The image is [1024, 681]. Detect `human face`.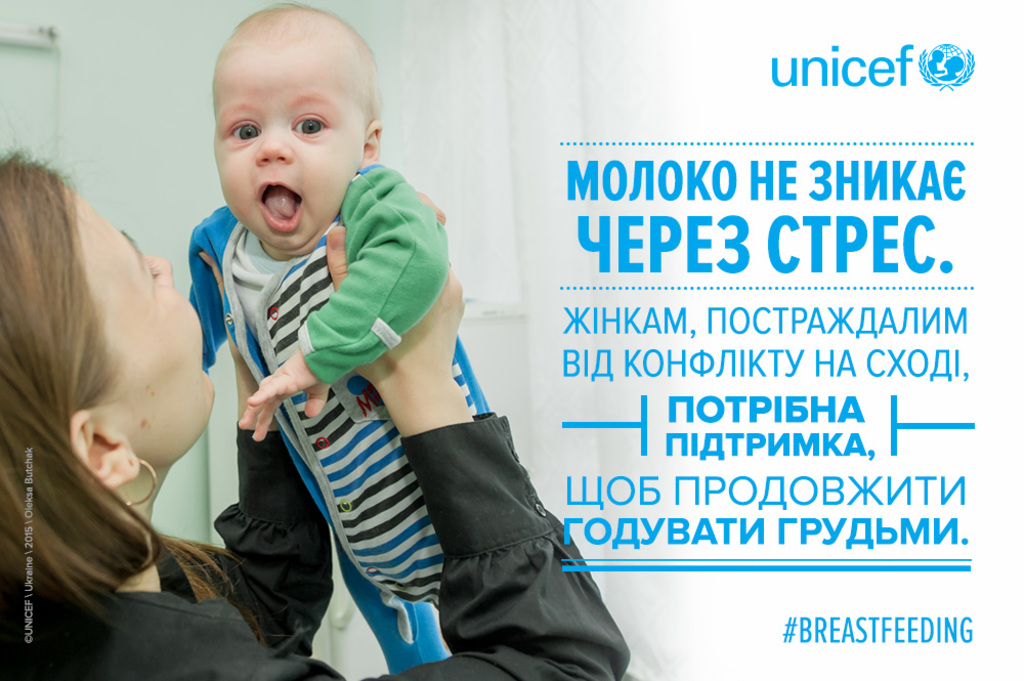
Detection: {"left": 213, "top": 32, "right": 368, "bottom": 264}.
